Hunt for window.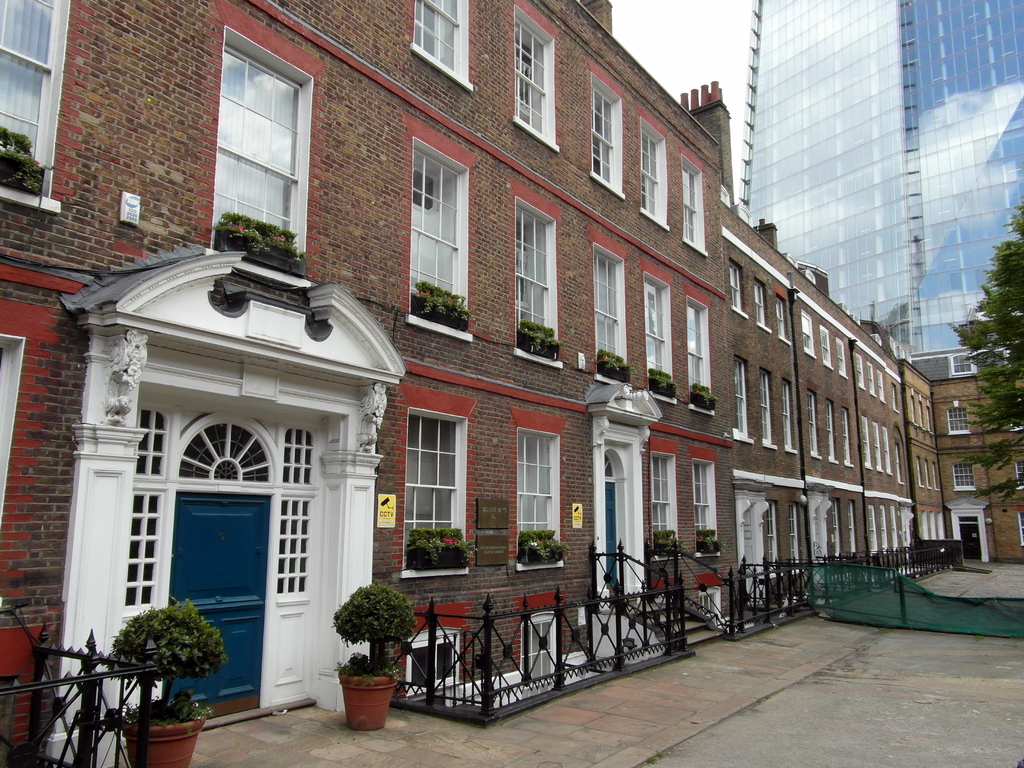
Hunted down at l=932, t=512, r=947, b=542.
